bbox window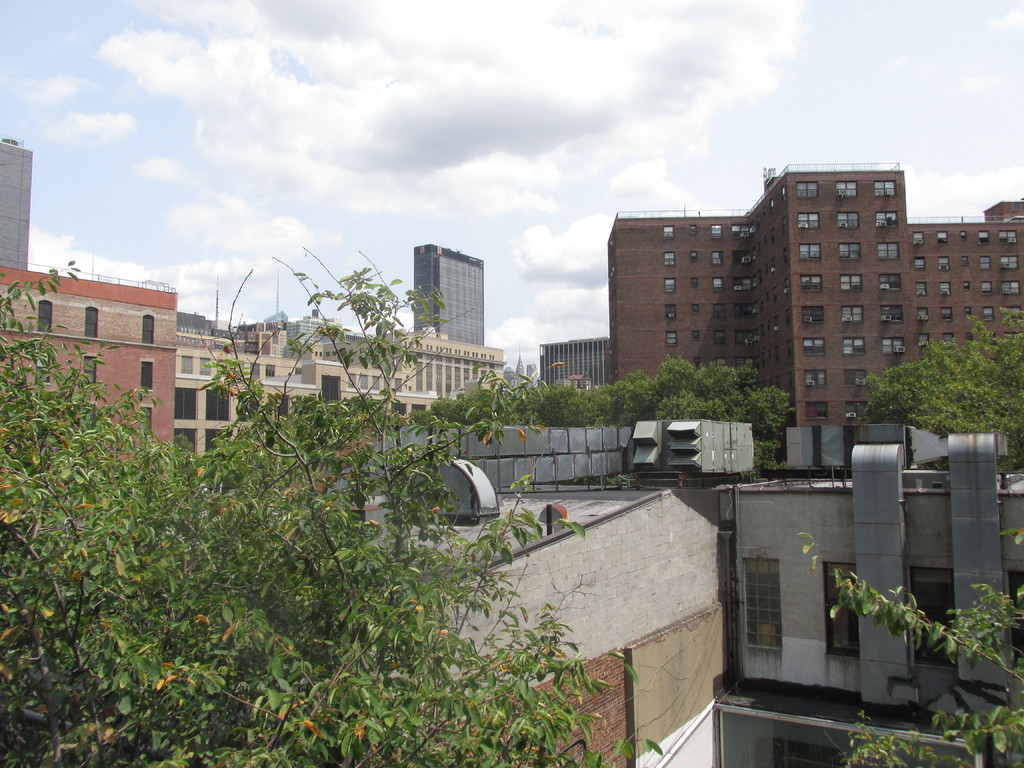
locate(876, 180, 894, 199)
